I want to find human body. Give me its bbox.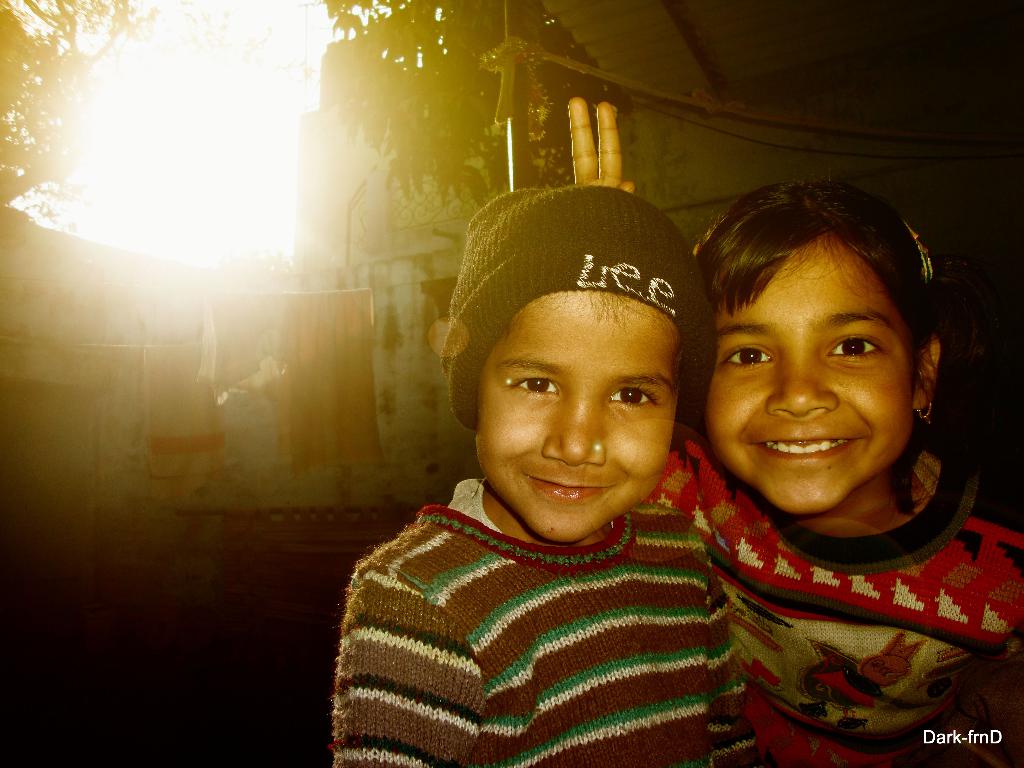
(x1=668, y1=176, x2=1023, y2=762).
